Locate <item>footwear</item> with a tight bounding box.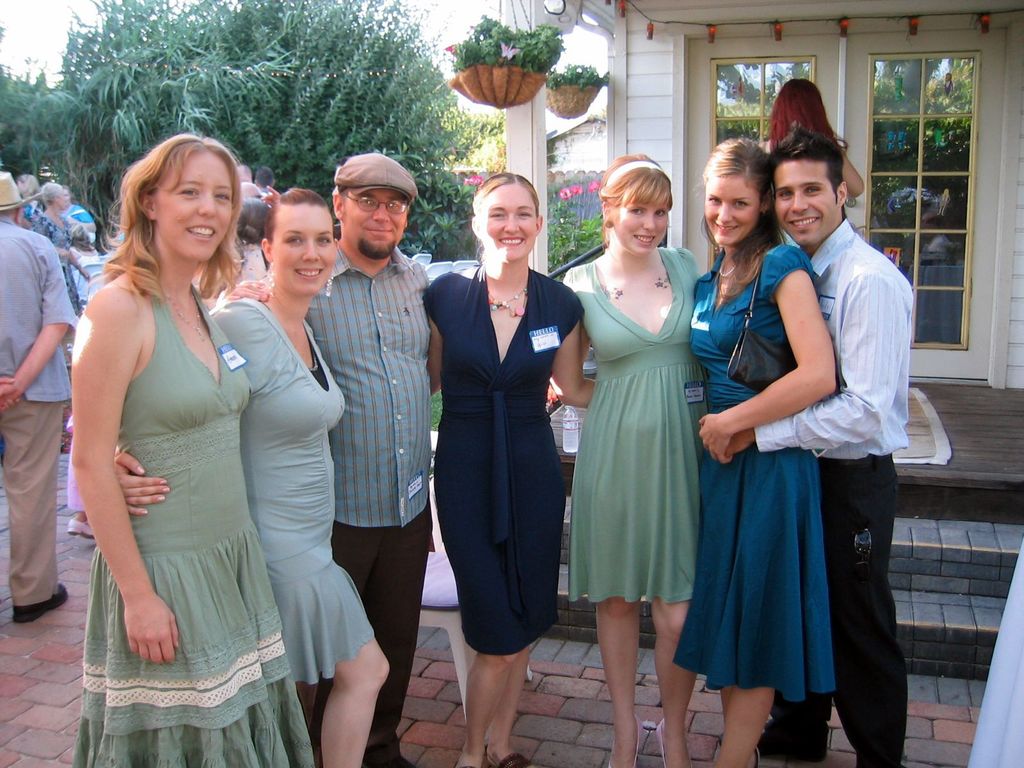
609 714 650 767.
